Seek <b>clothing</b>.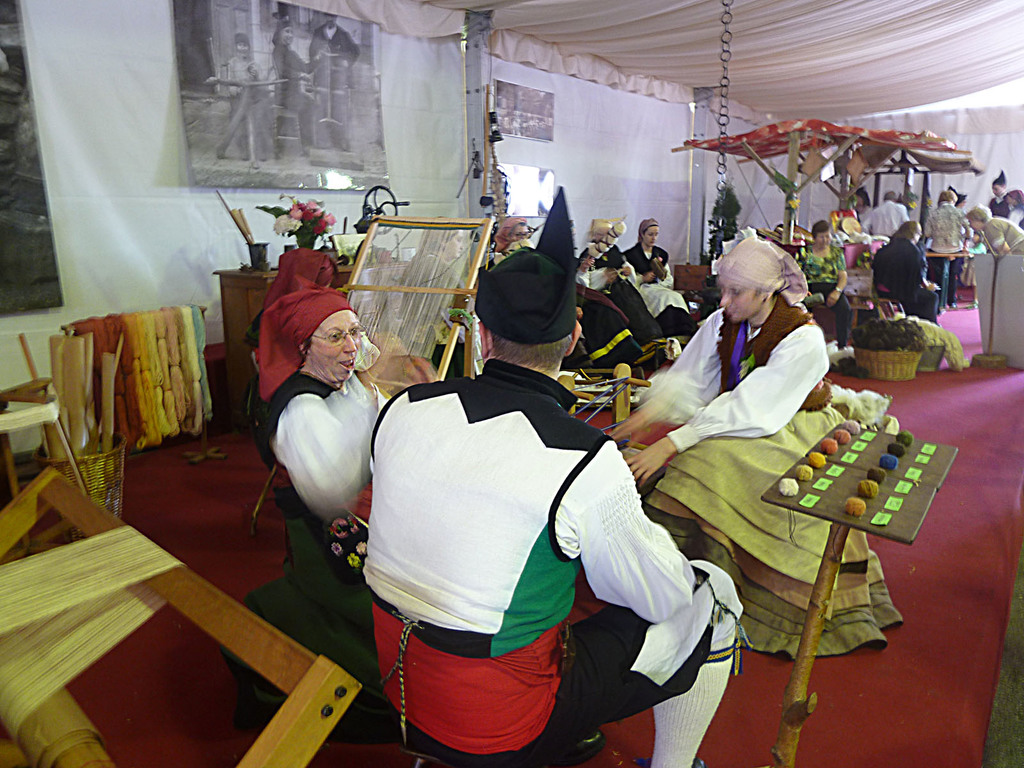
[left=623, top=249, right=698, bottom=338].
